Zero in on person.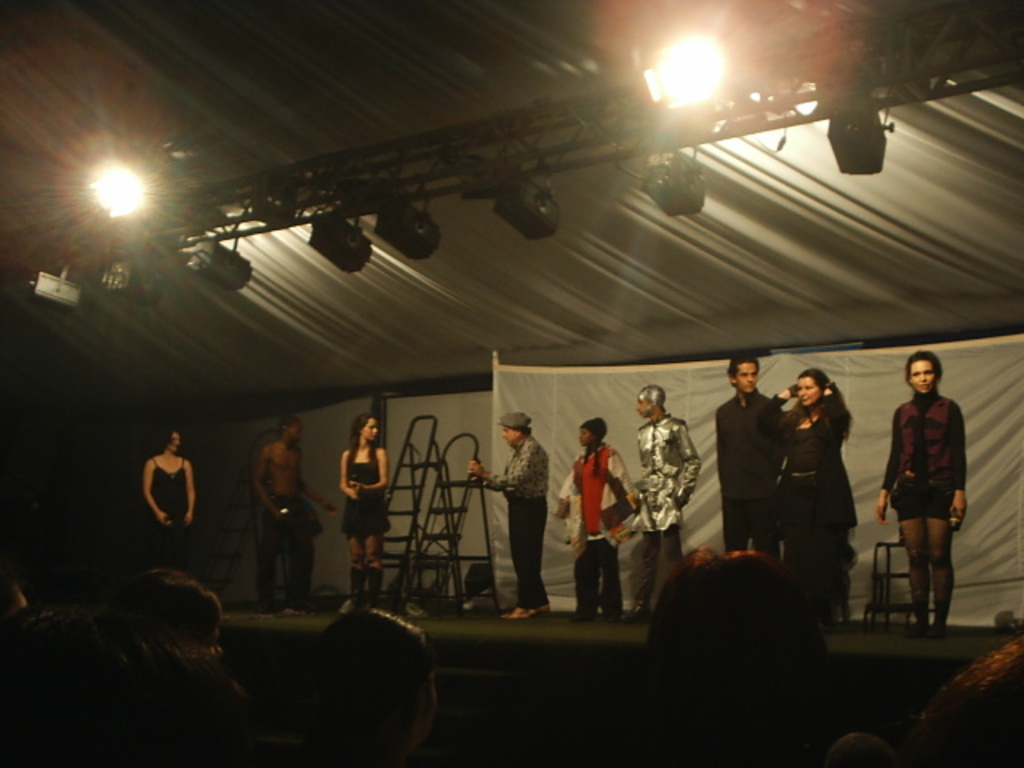
Zeroed in: 485:416:547:621.
